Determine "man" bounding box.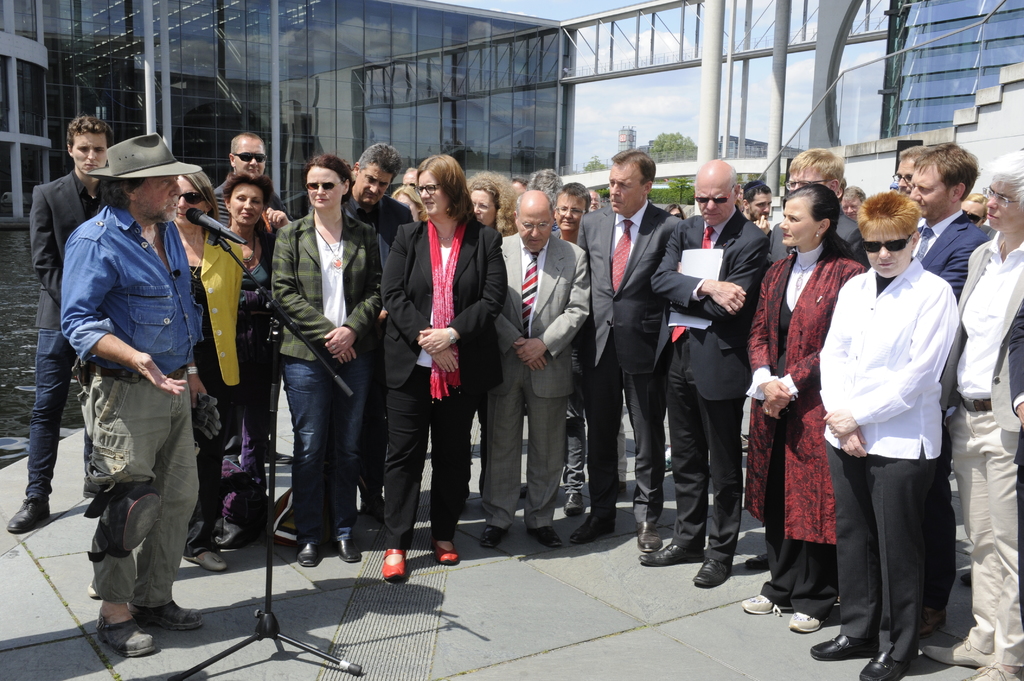
Determined: (left=939, top=150, right=1023, bottom=680).
